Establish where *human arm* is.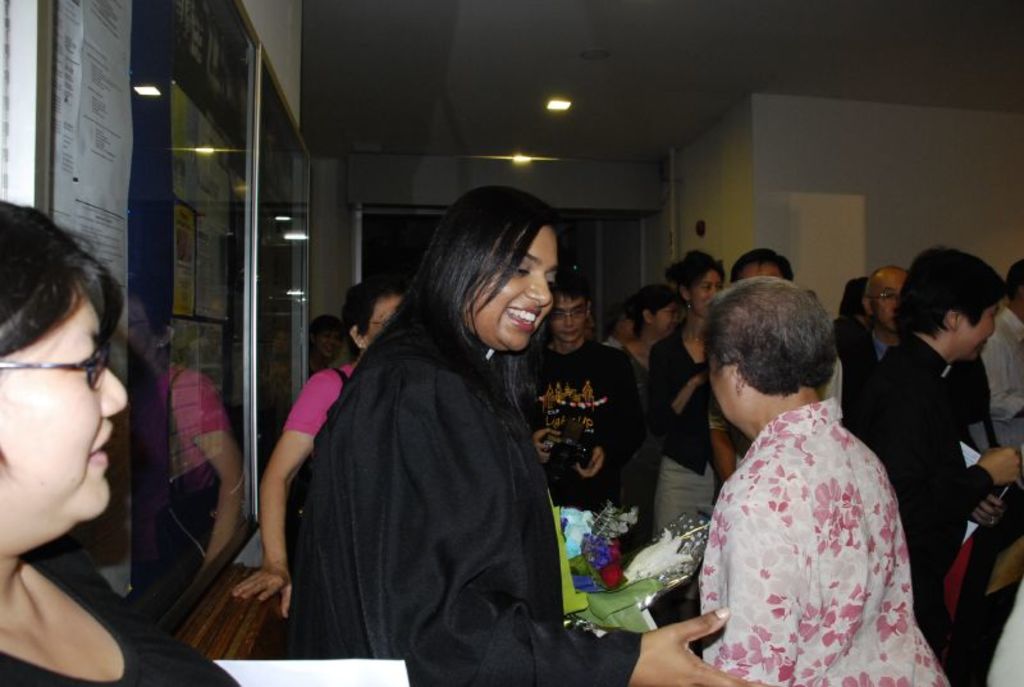
Established at <box>234,376,334,585</box>.
